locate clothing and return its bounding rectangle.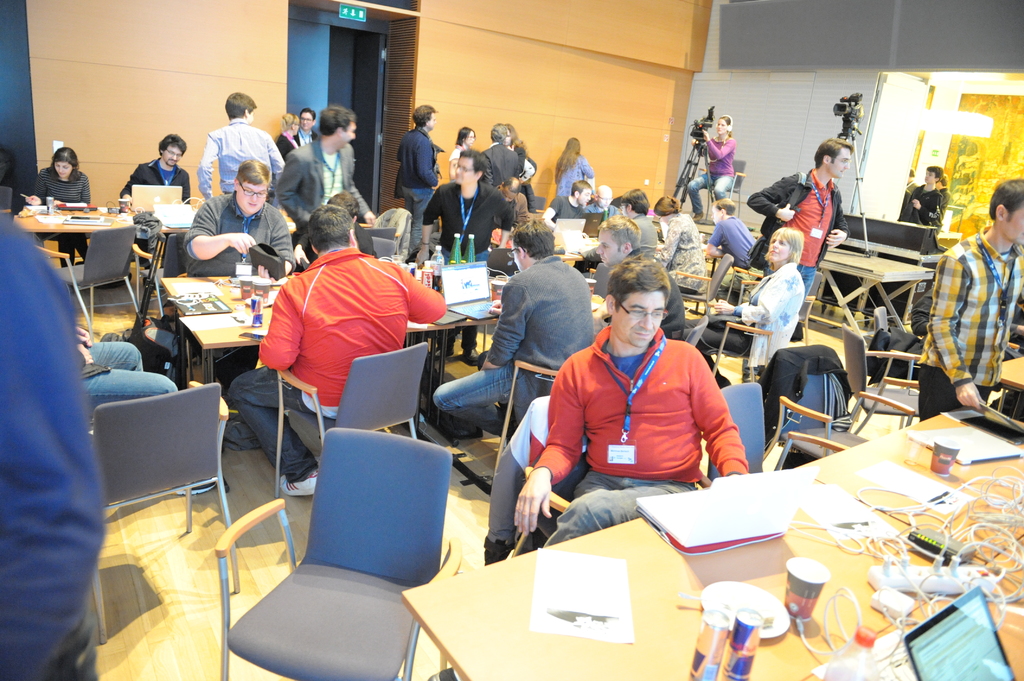
rect(934, 185, 950, 230).
